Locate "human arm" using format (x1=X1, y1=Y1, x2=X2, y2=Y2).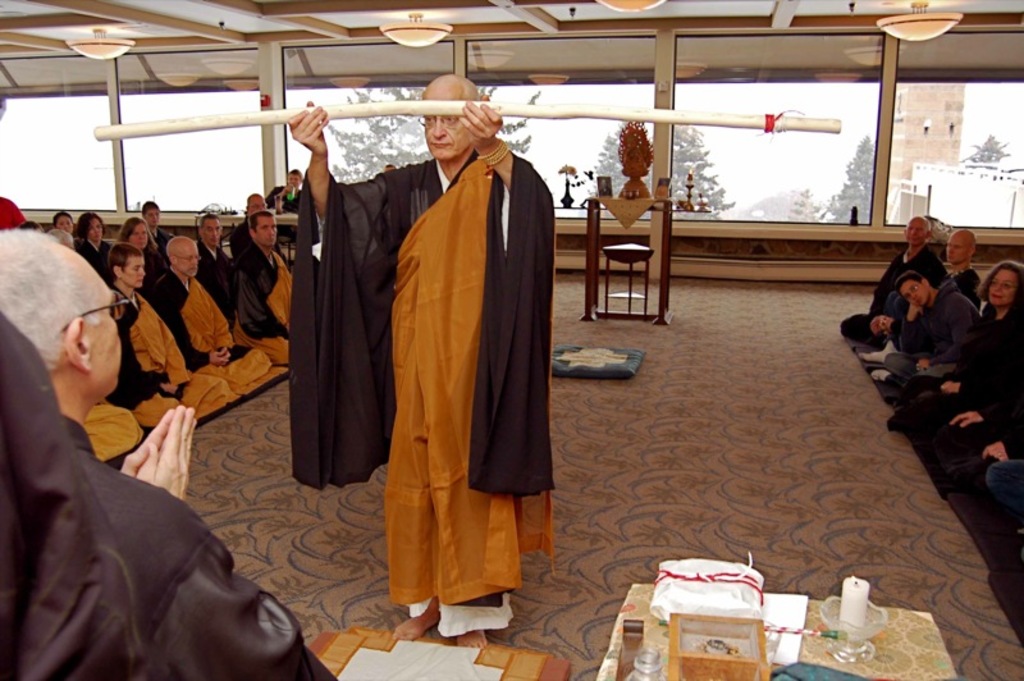
(x1=927, y1=370, x2=987, y2=397).
